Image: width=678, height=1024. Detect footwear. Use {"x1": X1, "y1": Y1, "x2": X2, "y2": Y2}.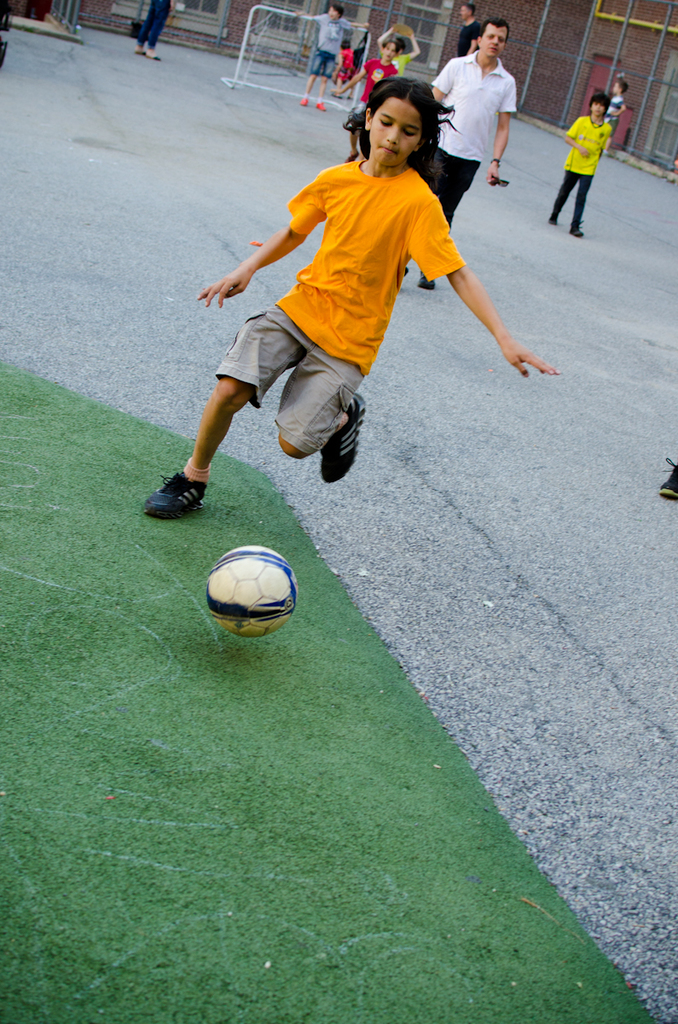
{"x1": 316, "y1": 395, "x2": 370, "y2": 482}.
